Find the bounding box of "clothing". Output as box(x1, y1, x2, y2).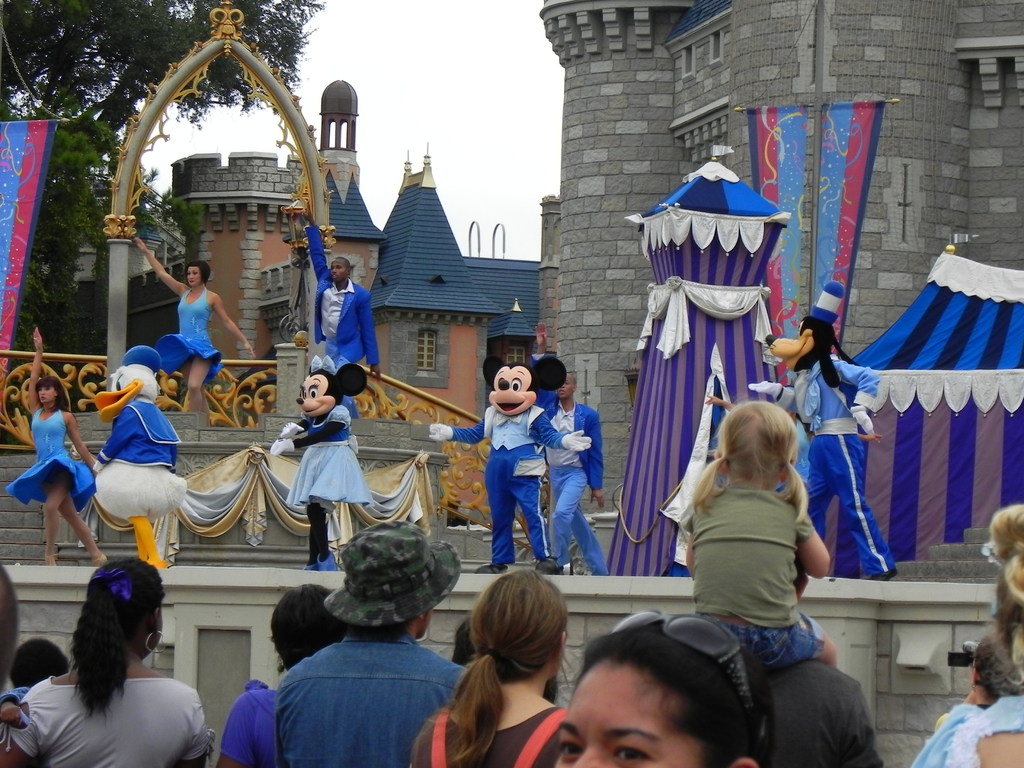
box(677, 477, 822, 684).
